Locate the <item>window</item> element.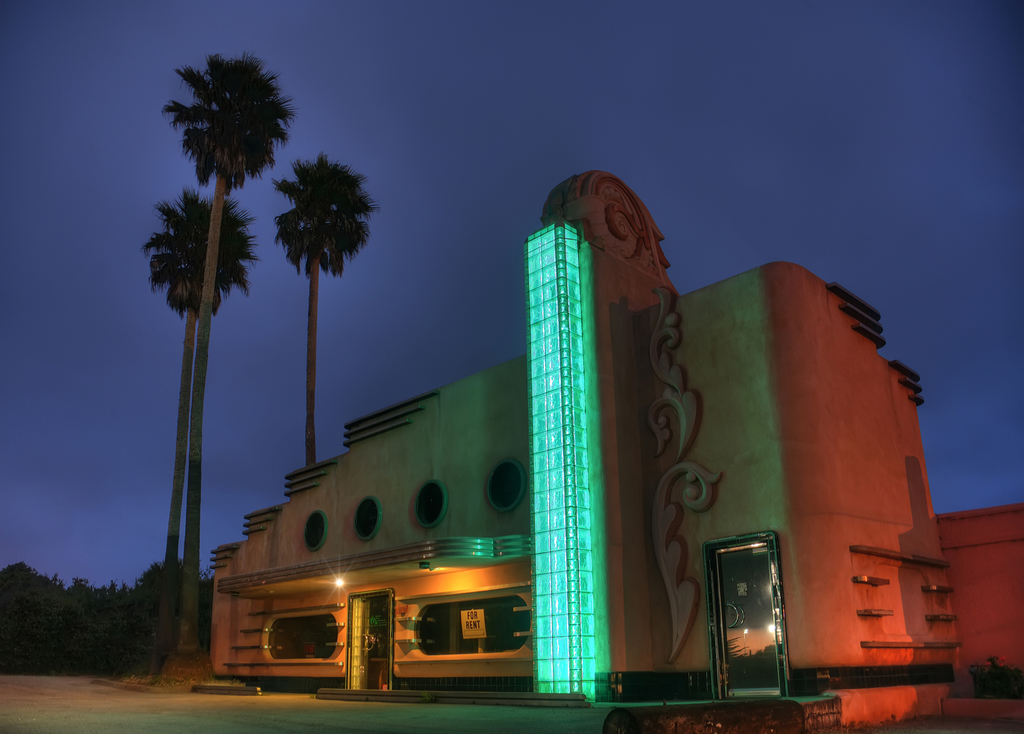
Element bbox: <region>417, 482, 445, 523</region>.
